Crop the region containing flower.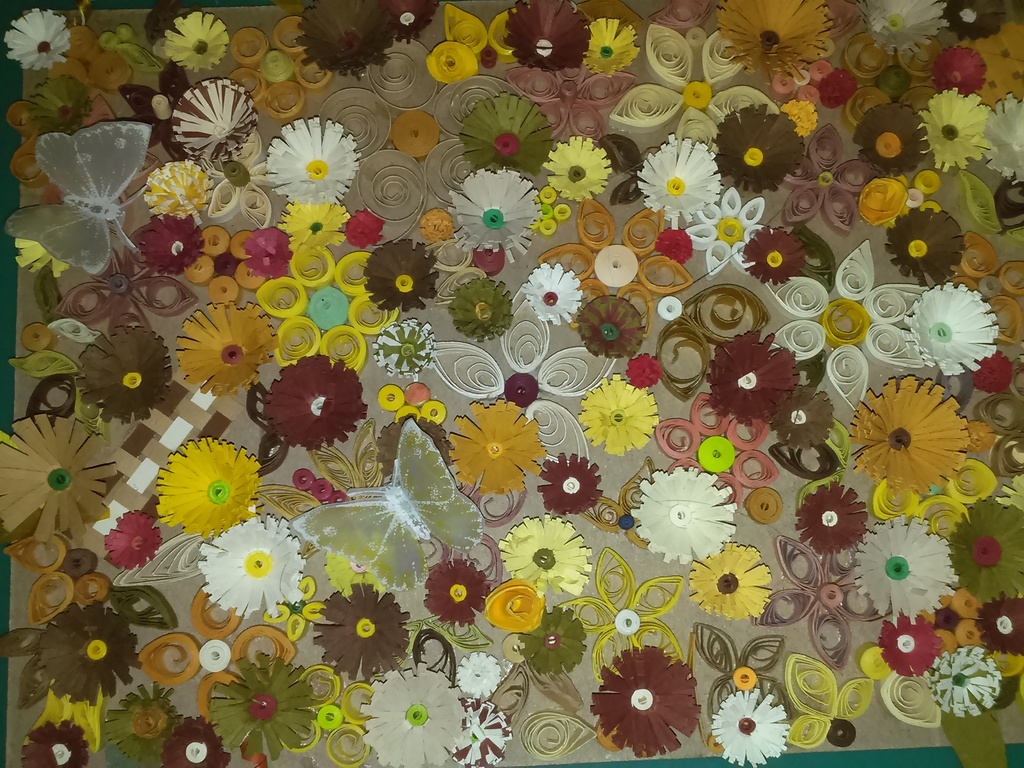
Crop region: [left=685, top=542, right=777, bottom=623].
